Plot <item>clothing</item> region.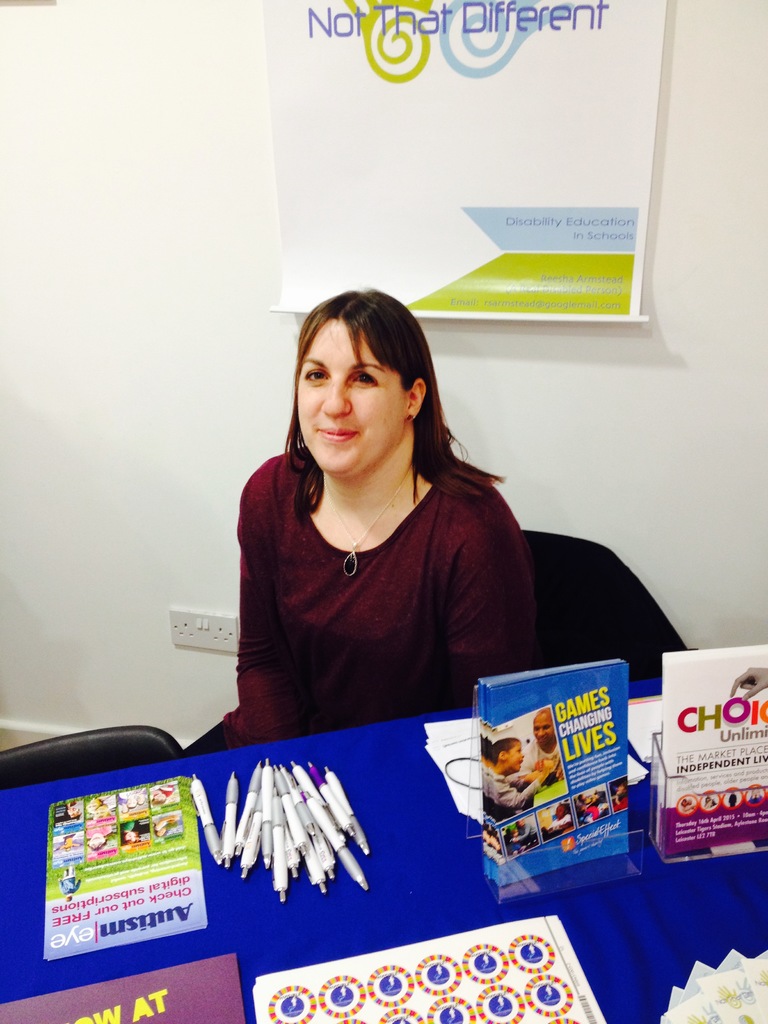
Plotted at (x1=511, y1=840, x2=522, y2=848).
